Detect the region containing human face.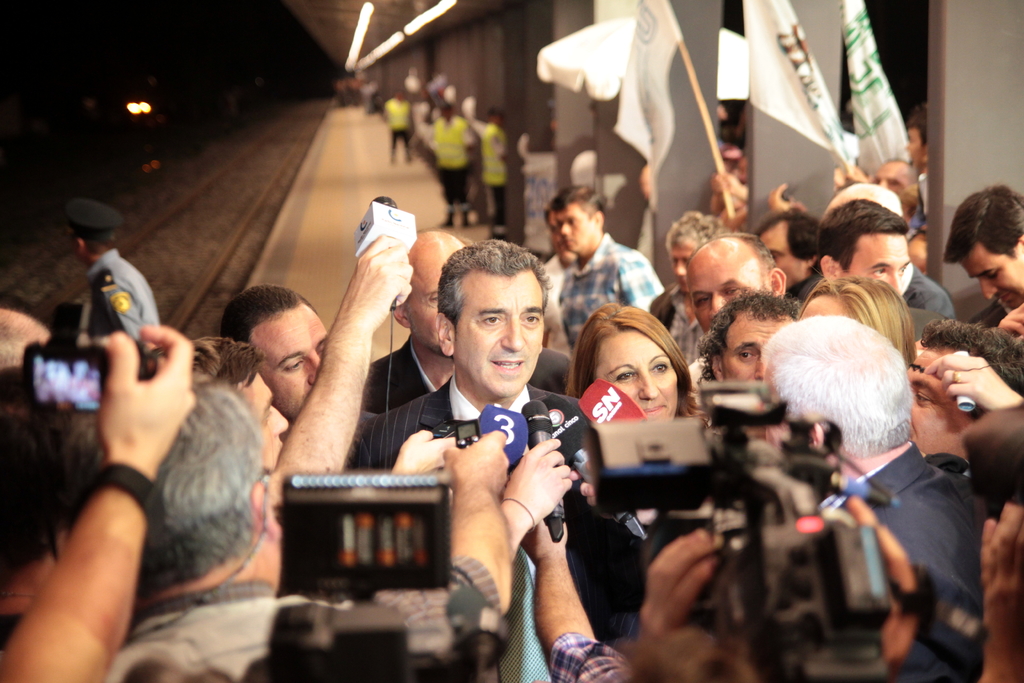
<region>901, 353, 973, 467</region>.
